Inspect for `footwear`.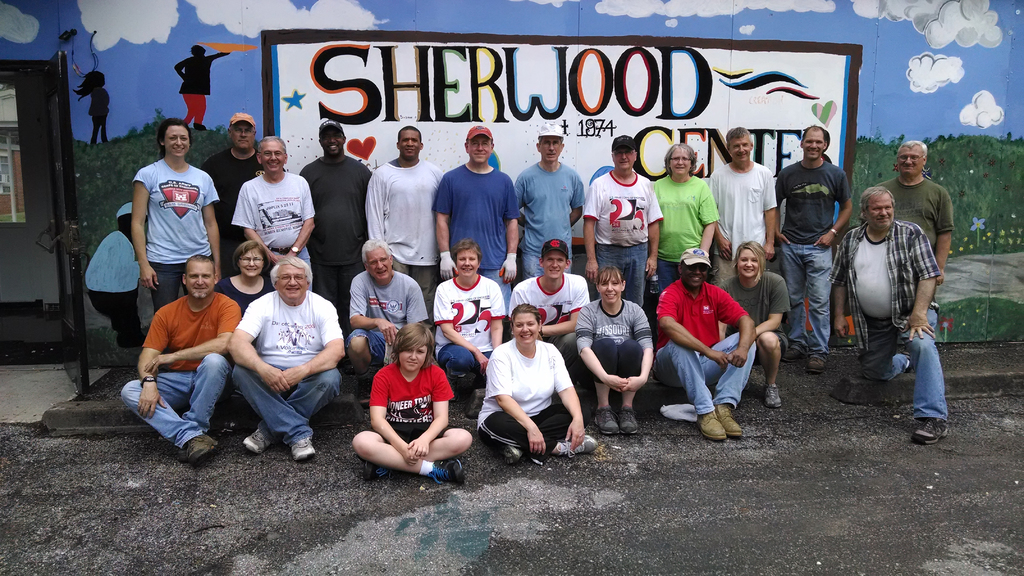
Inspection: 241, 428, 270, 454.
